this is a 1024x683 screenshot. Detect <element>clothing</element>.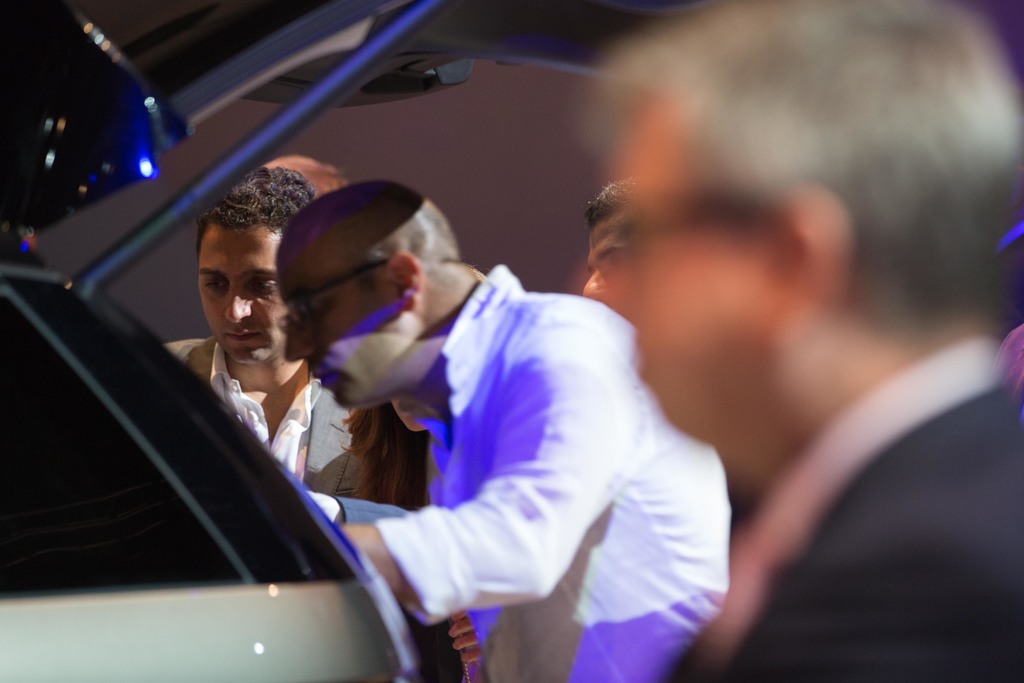
(671,341,1023,682).
